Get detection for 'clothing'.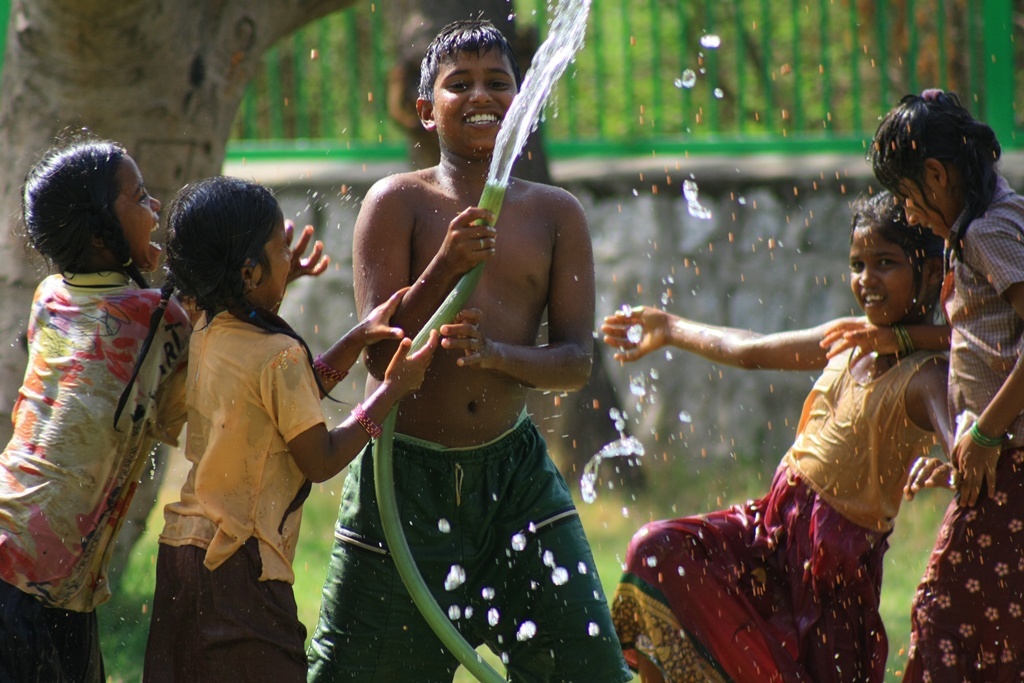
Detection: rect(0, 267, 230, 682).
